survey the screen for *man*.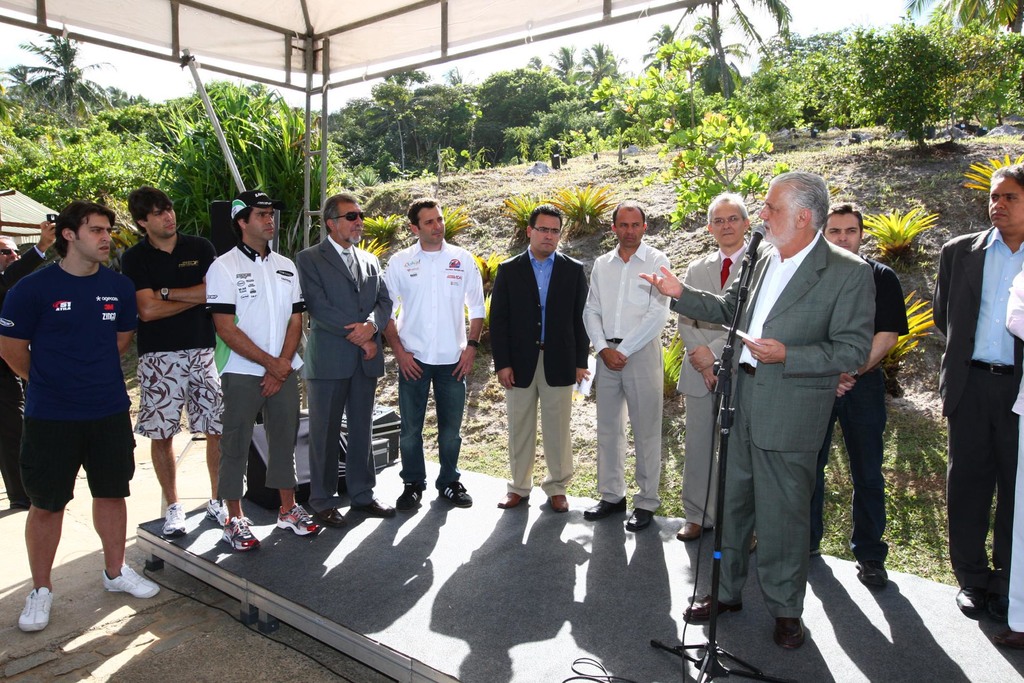
Survey found: BBox(293, 190, 402, 523).
